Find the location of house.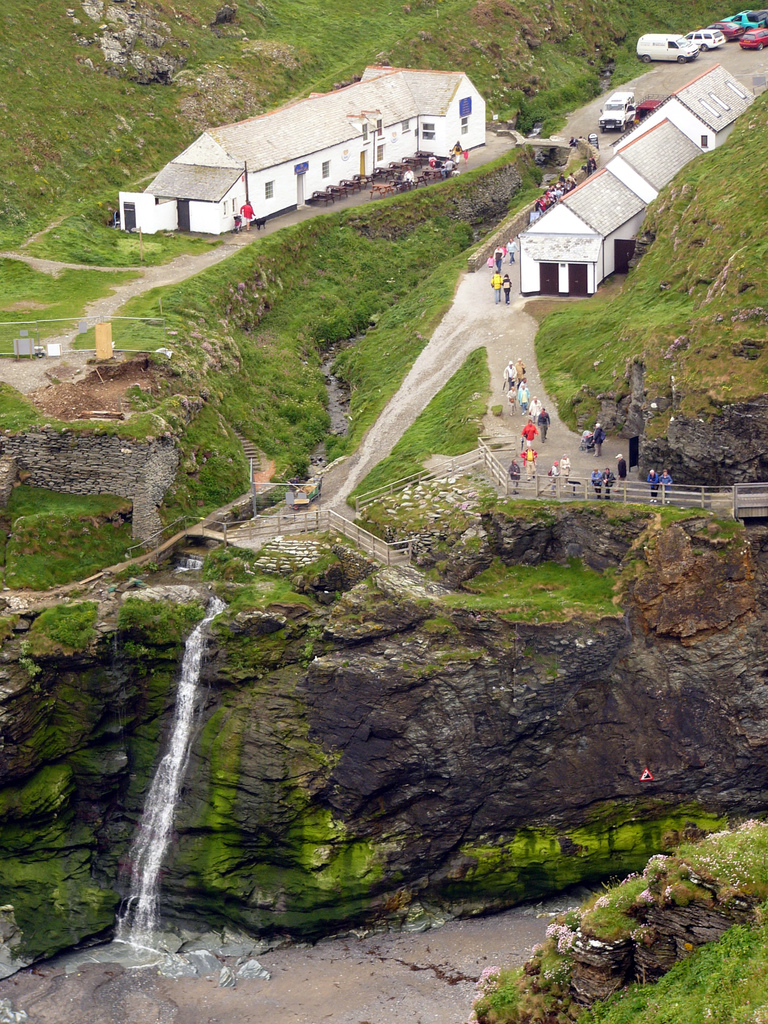
Location: x1=462 y1=116 x2=736 y2=300.
